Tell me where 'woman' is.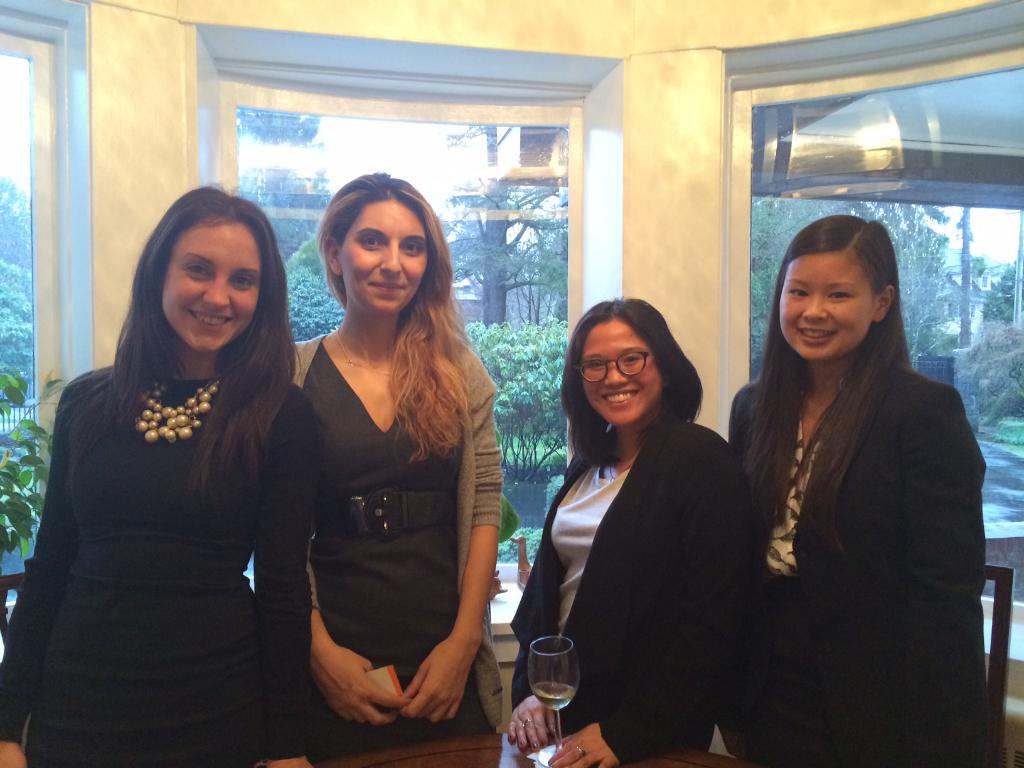
'woman' is at bbox=[284, 170, 506, 767].
